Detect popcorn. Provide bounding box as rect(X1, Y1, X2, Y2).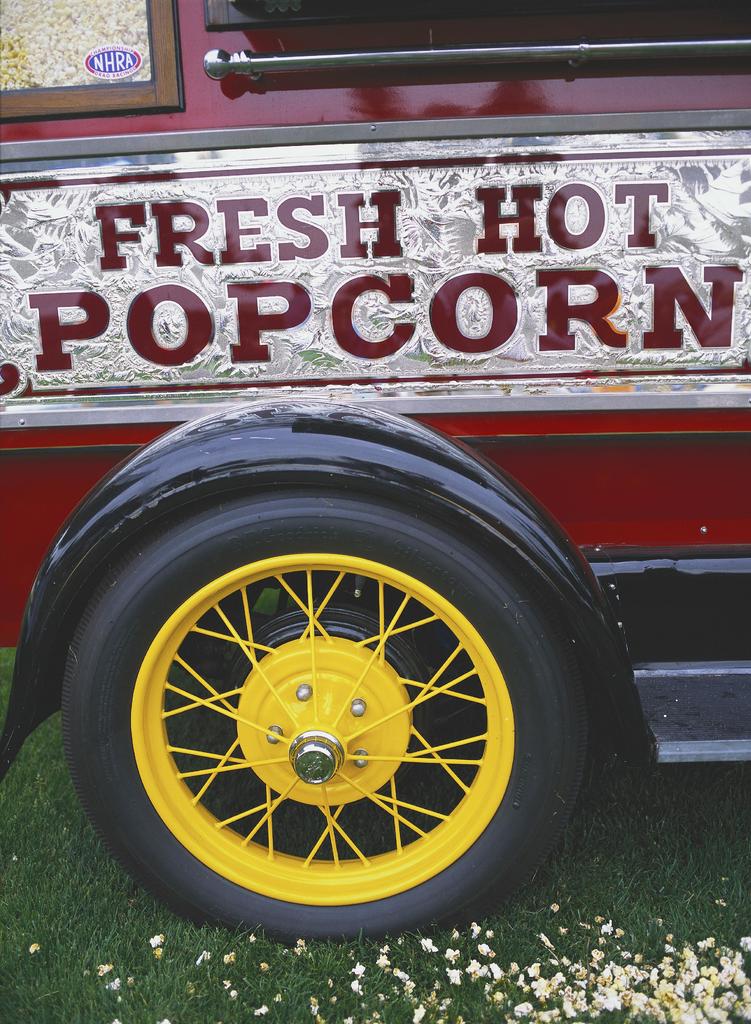
rect(484, 929, 493, 940).
